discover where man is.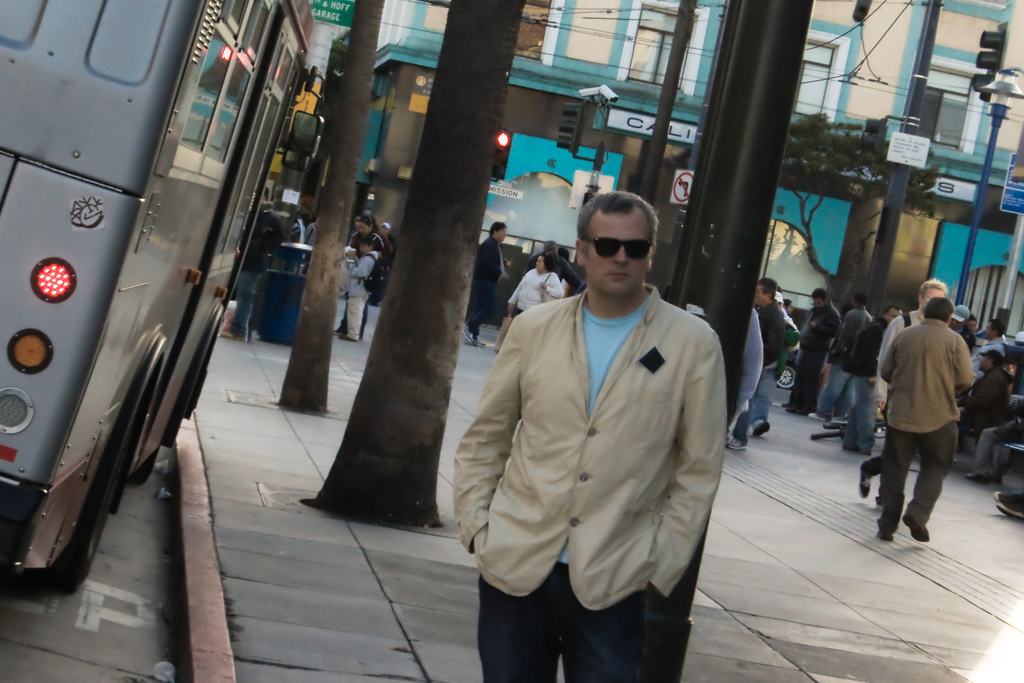
Discovered at <bbox>467, 218, 508, 349</bbox>.
